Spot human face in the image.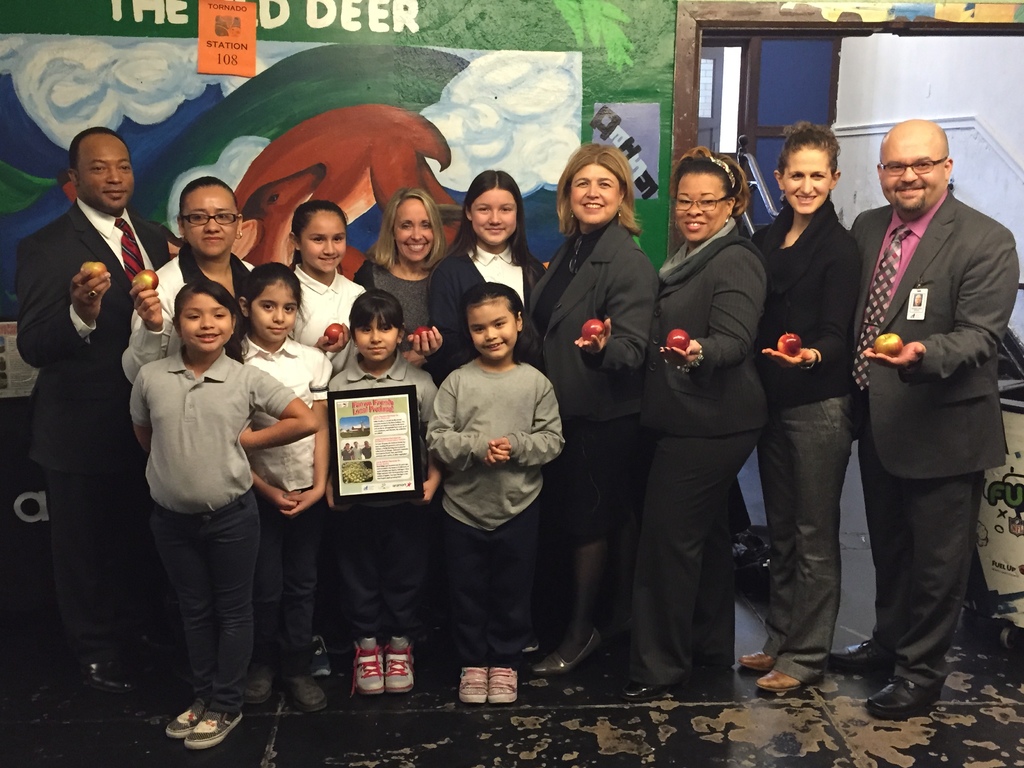
human face found at [left=246, top=282, right=299, bottom=342].
